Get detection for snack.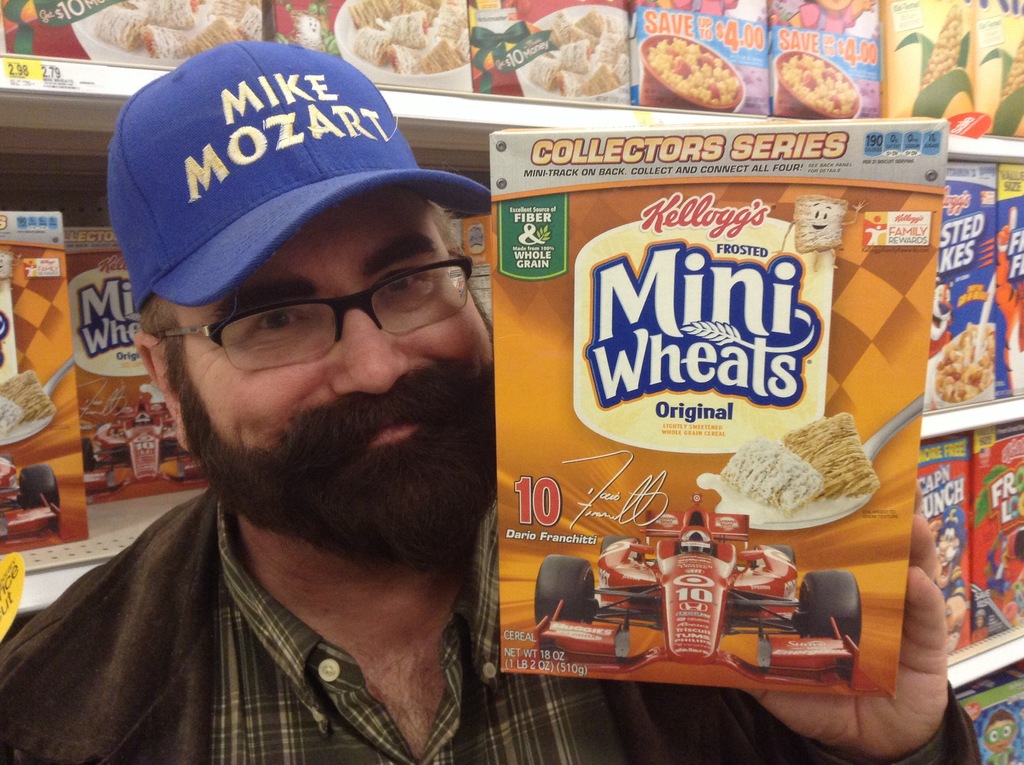
Detection: bbox(782, 414, 877, 498).
